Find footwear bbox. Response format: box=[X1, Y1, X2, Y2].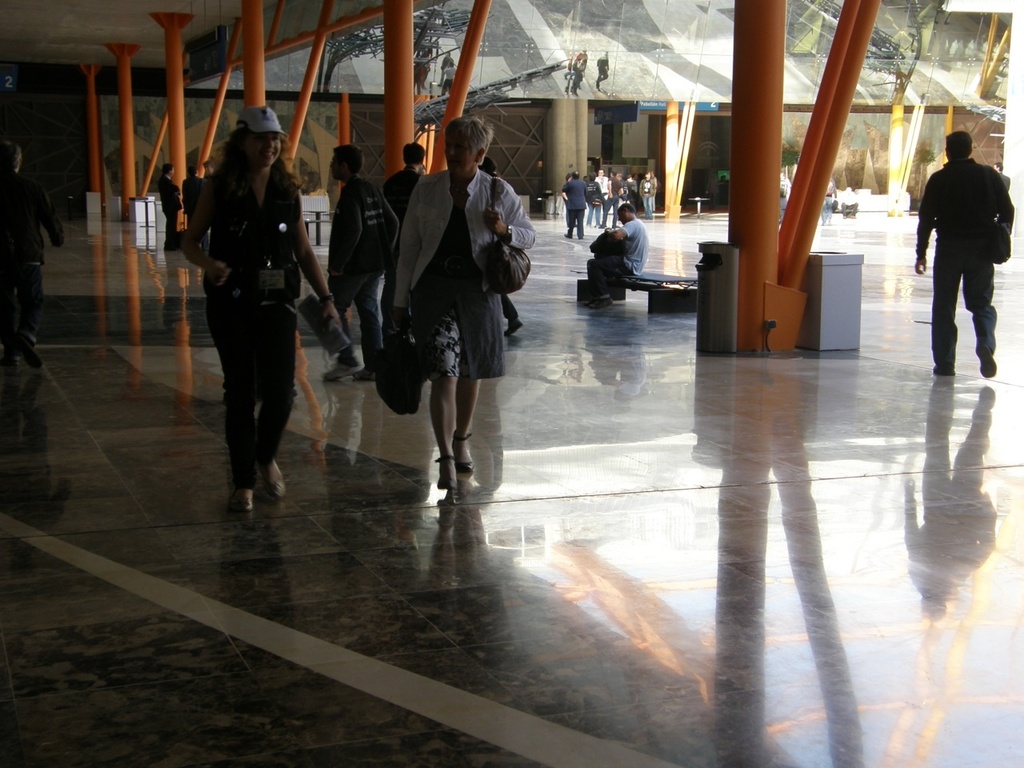
box=[258, 463, 290, 511].
